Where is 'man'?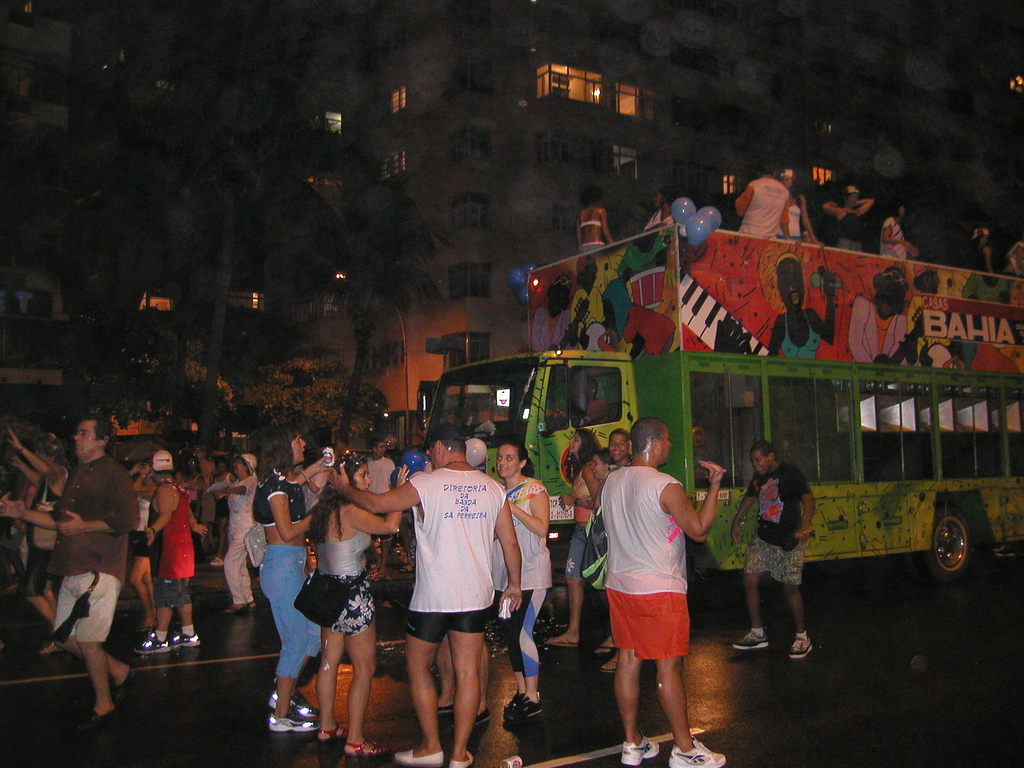
box(586, 423, 715, 757).
